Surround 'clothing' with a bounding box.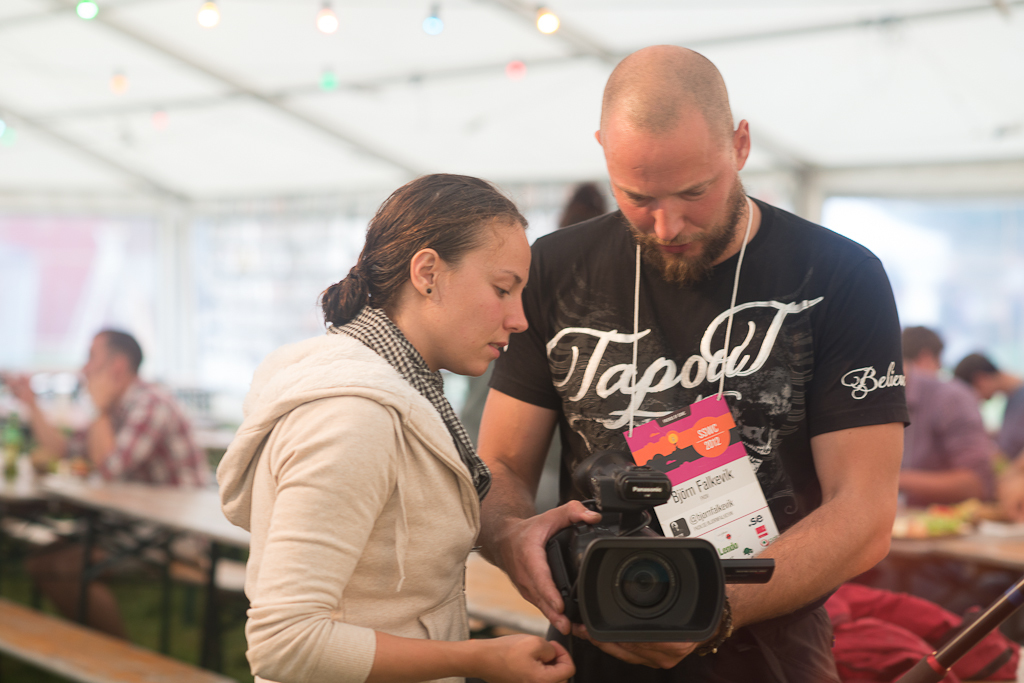
(213,262,547,670).
